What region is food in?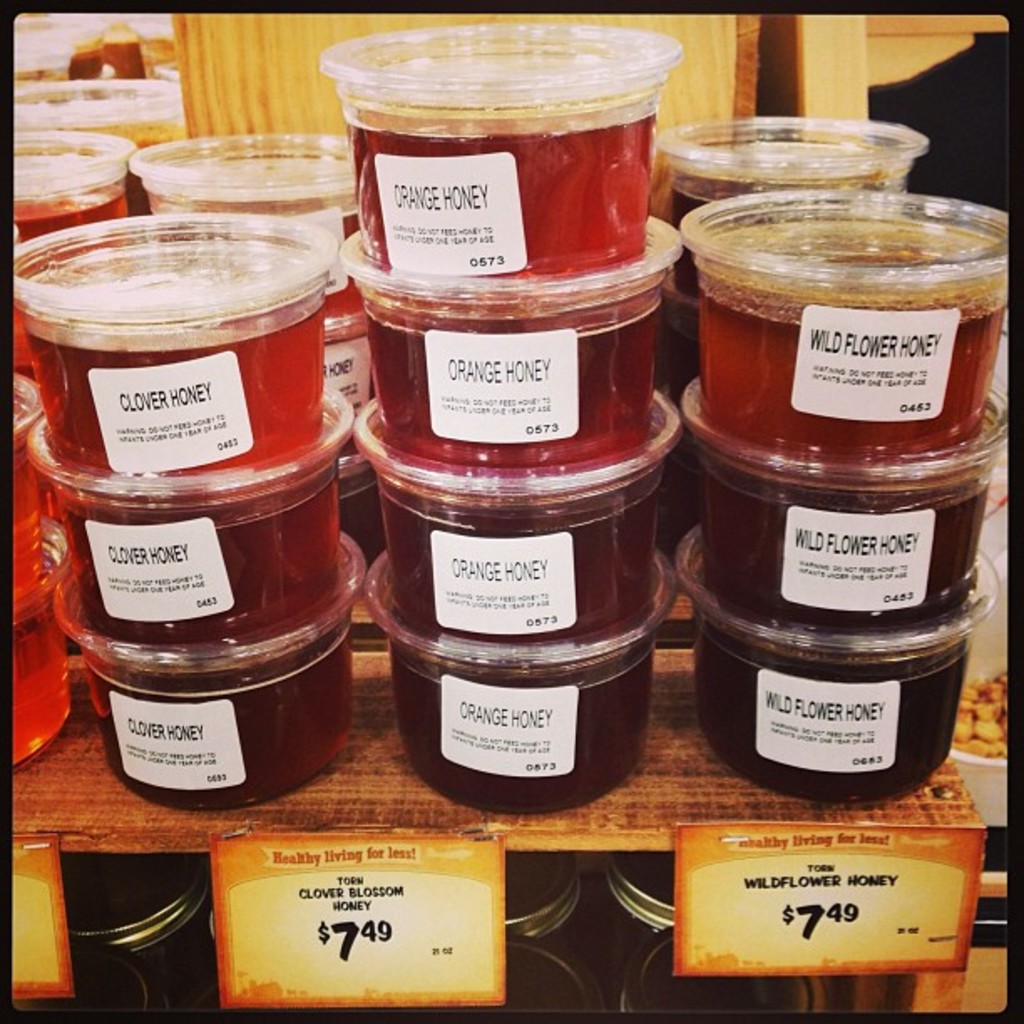
bbox=[310, 199, 407, 336].
